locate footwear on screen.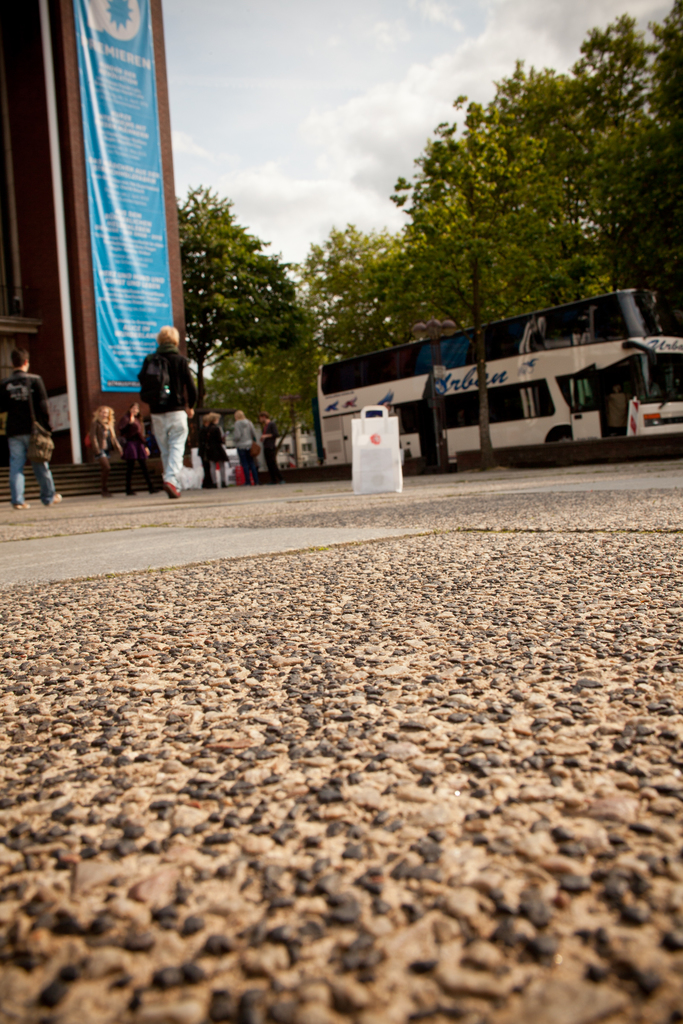
On screen at Rect(156, 479, 182, 508).
